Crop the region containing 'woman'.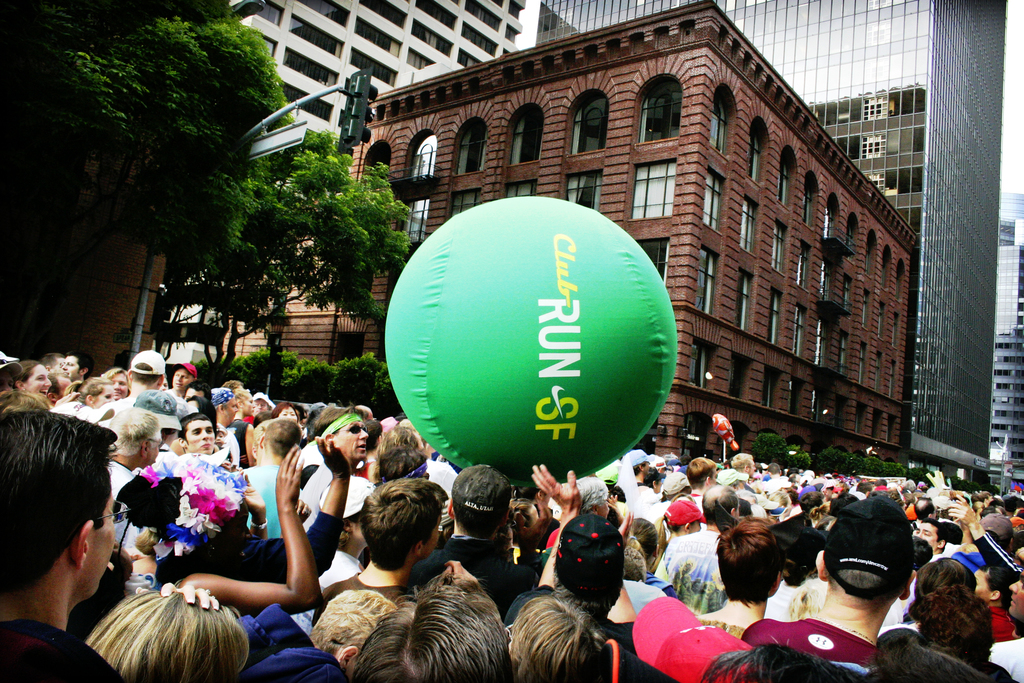
Crop region: x1=97, y1=366, x2=131, y2=402.
